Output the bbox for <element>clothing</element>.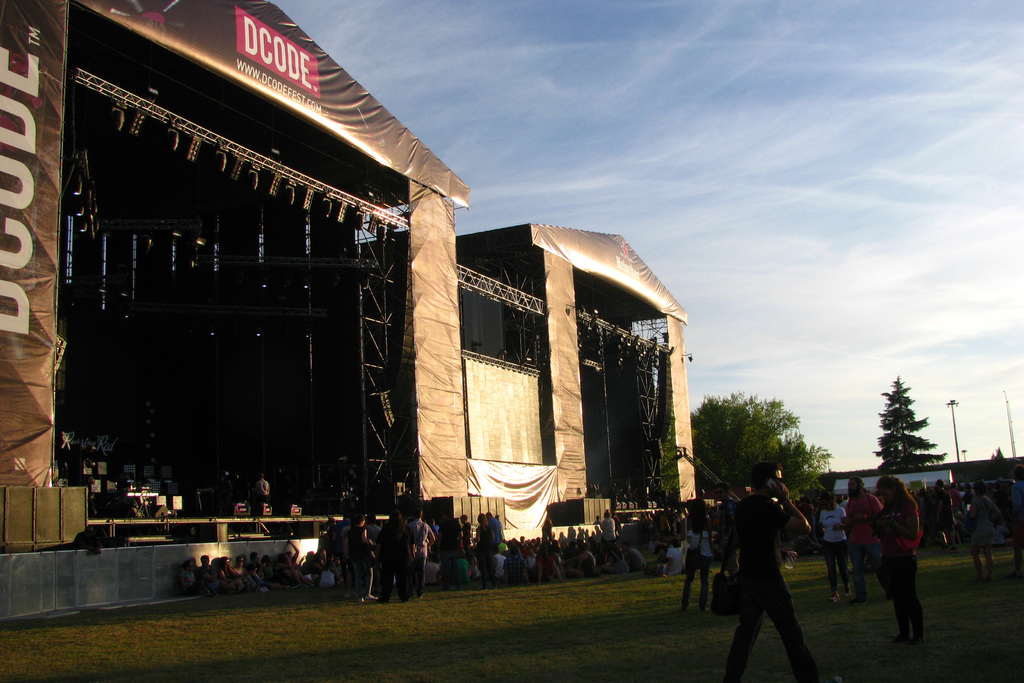
824,533,848,591.
